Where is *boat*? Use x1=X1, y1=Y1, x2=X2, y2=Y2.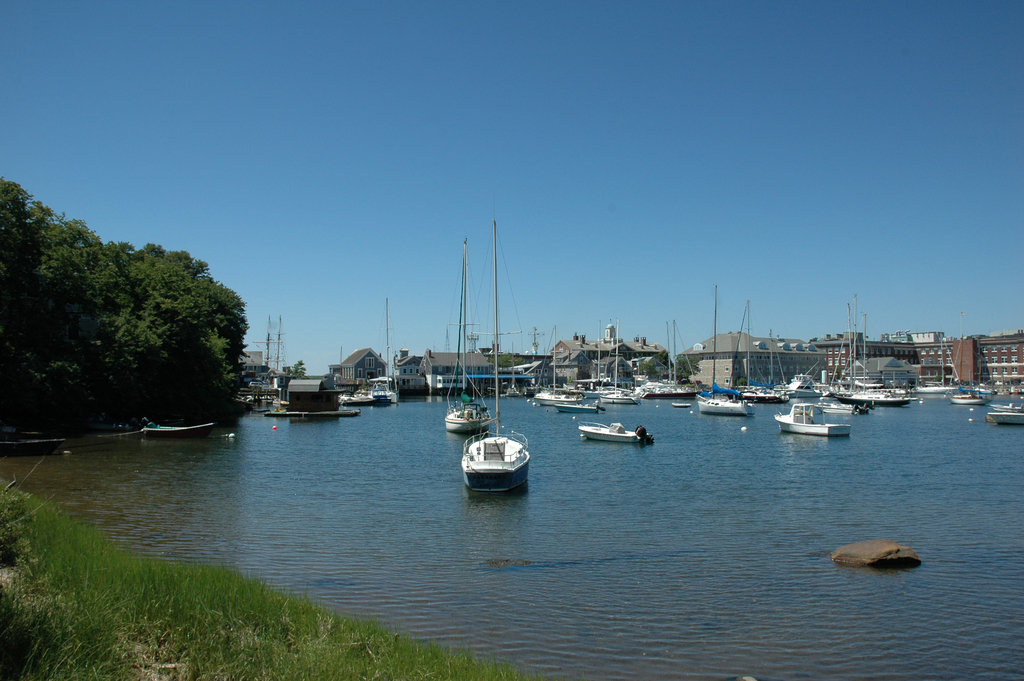
x1=815, y1=397, x2=852, y2=411.
